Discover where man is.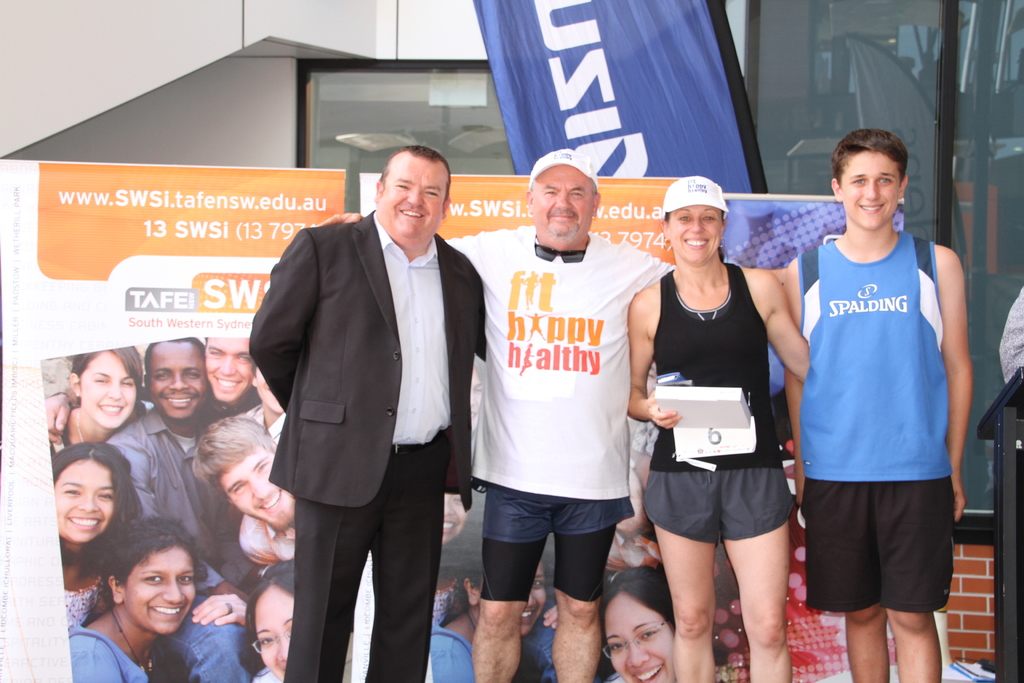
Discovered at <bbox>785, 129, 975, 682</bbox>.
